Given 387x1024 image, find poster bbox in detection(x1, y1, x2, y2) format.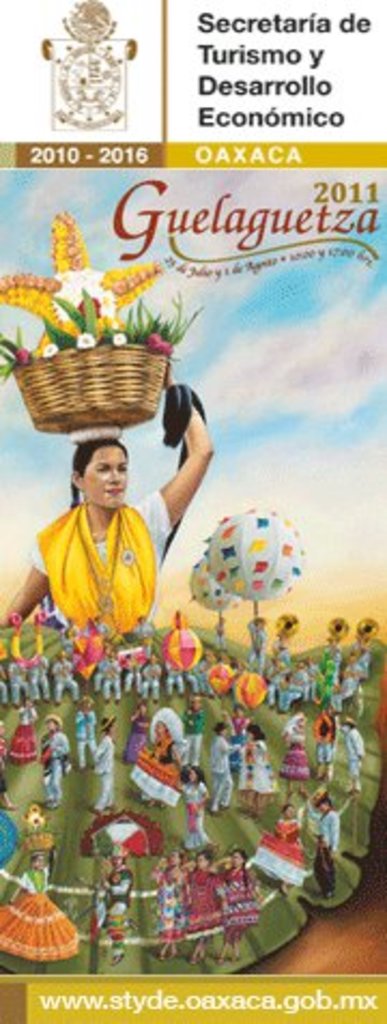
detection(0, 4, 385, 1022).
